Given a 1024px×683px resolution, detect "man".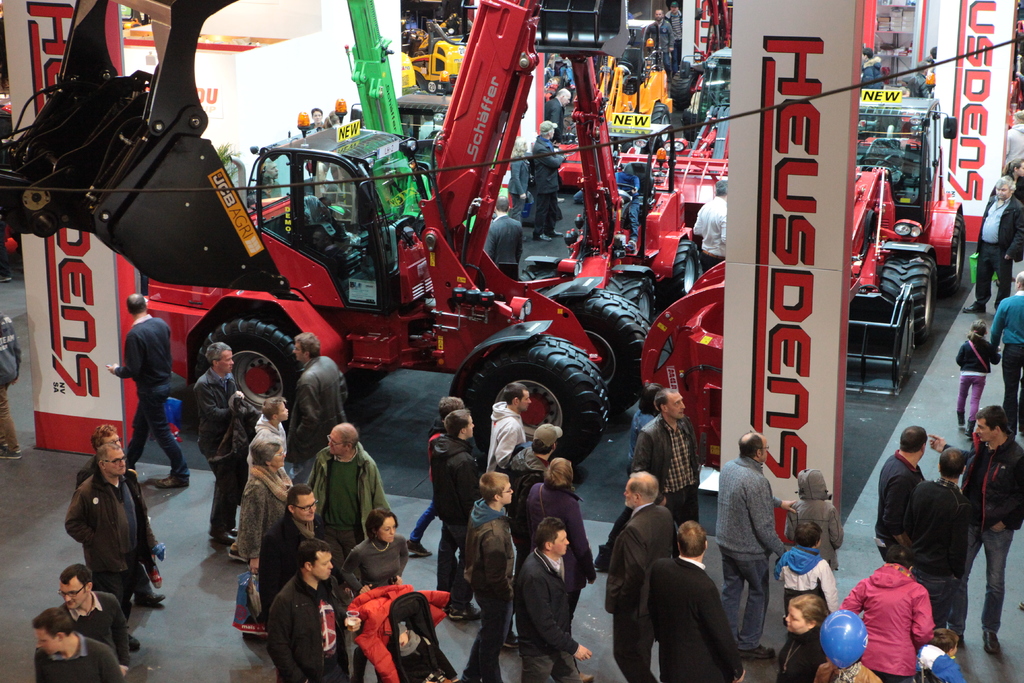
crop(483, 385, 532, 482).
